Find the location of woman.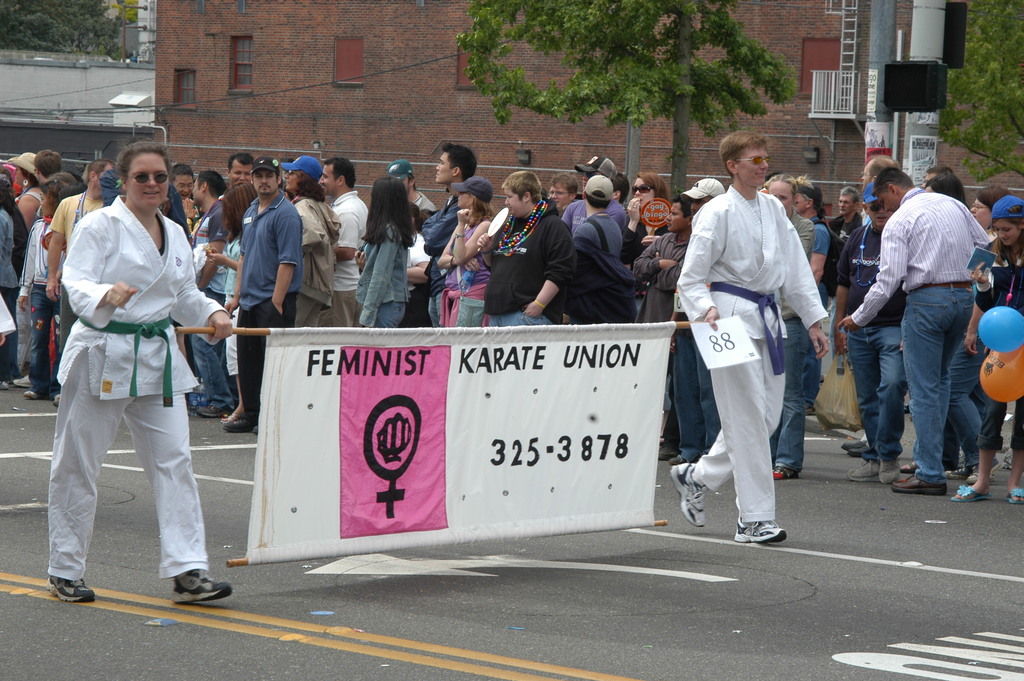
Location: (971, 184, 1013, 238).
